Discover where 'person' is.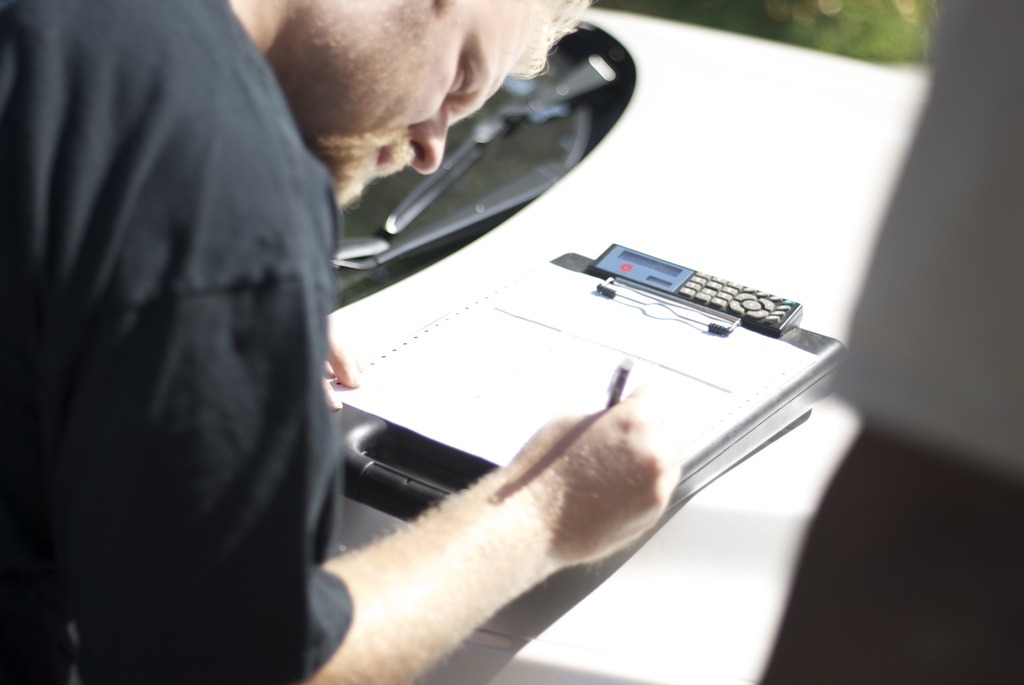
Discovered at (left=0, top=0, right=680, bottom=684).
